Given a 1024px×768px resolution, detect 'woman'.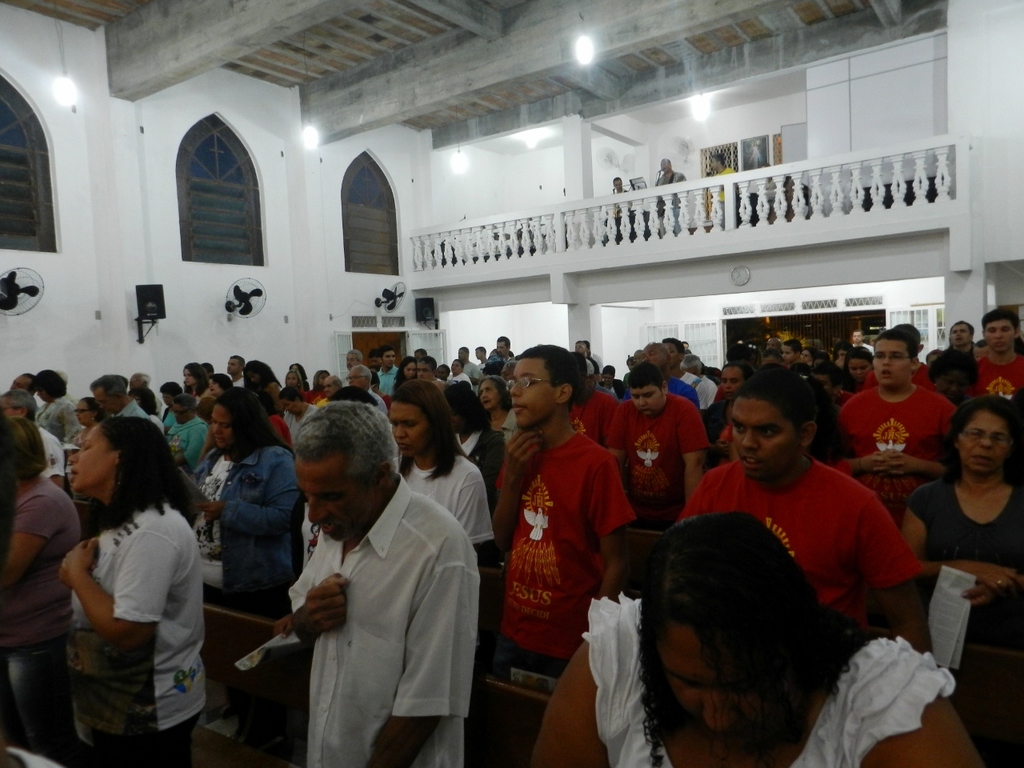
x1=898 y1=389 x2=1023 y2=637.
